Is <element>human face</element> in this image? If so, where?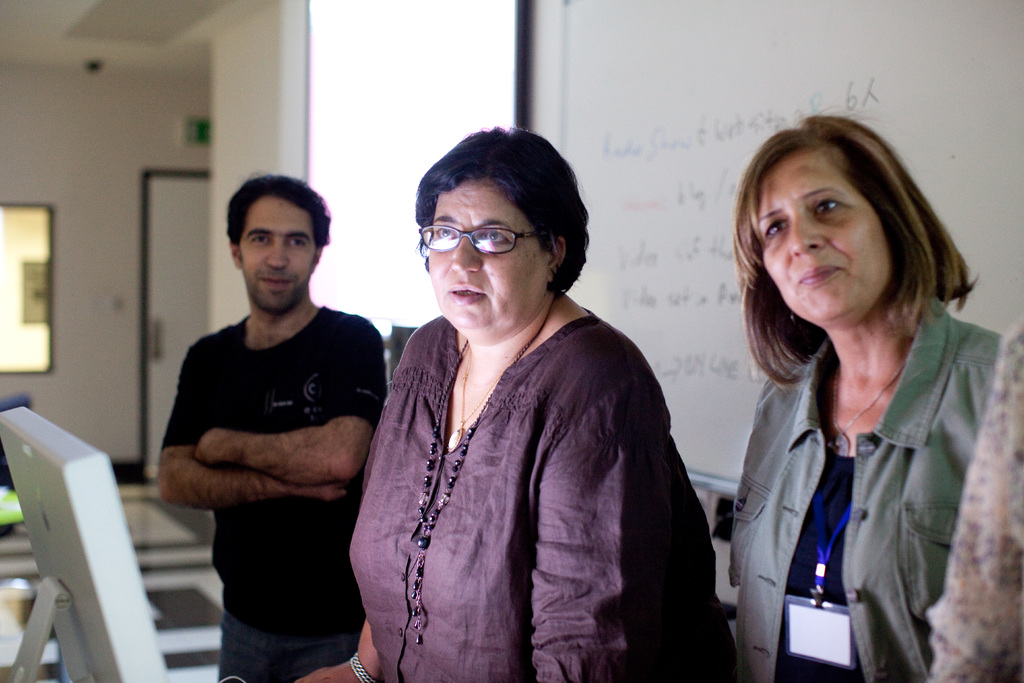
Yes, at [x1=430, y1=177, x2=550, y2=336].
